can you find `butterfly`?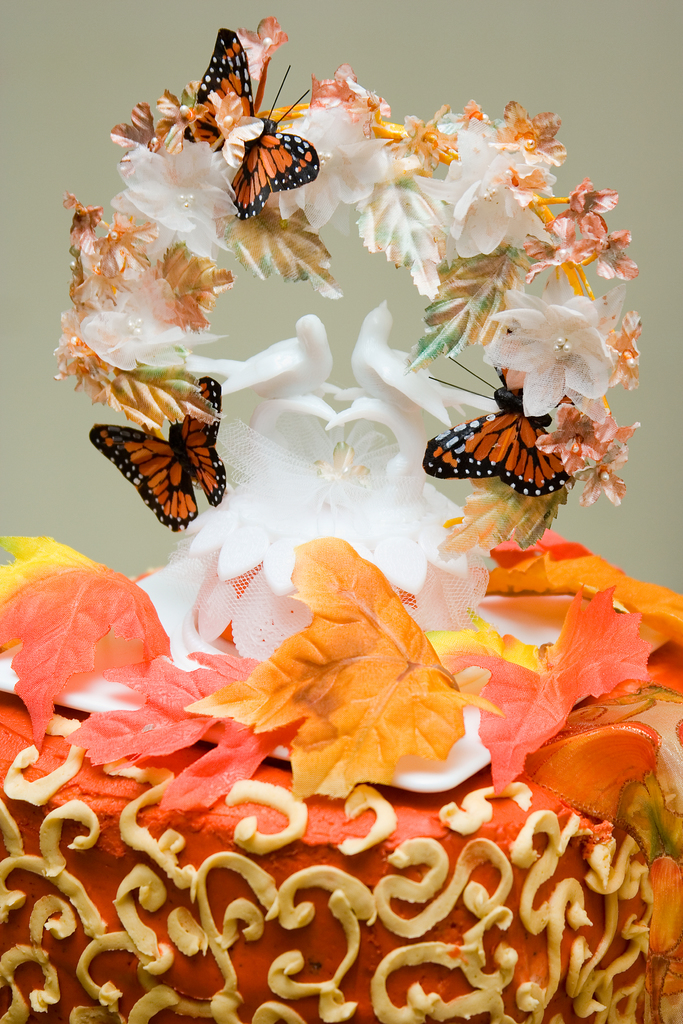
Yes, bounding box: [x1=85, y1=373, x2=232, y2=532].
